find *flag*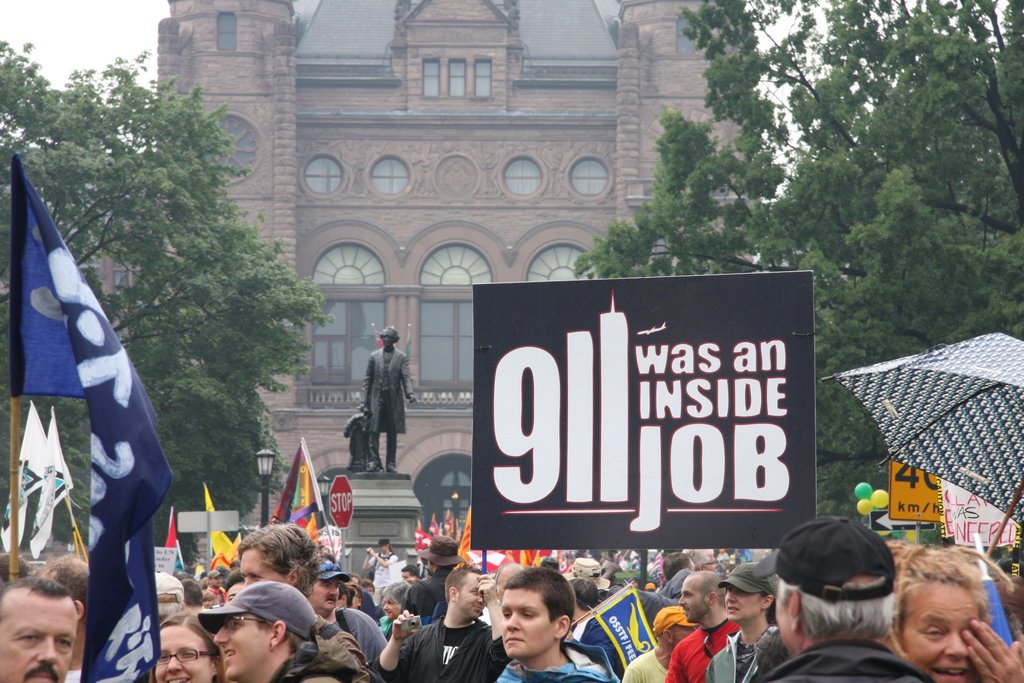
region(0, 403, 51, 550)
